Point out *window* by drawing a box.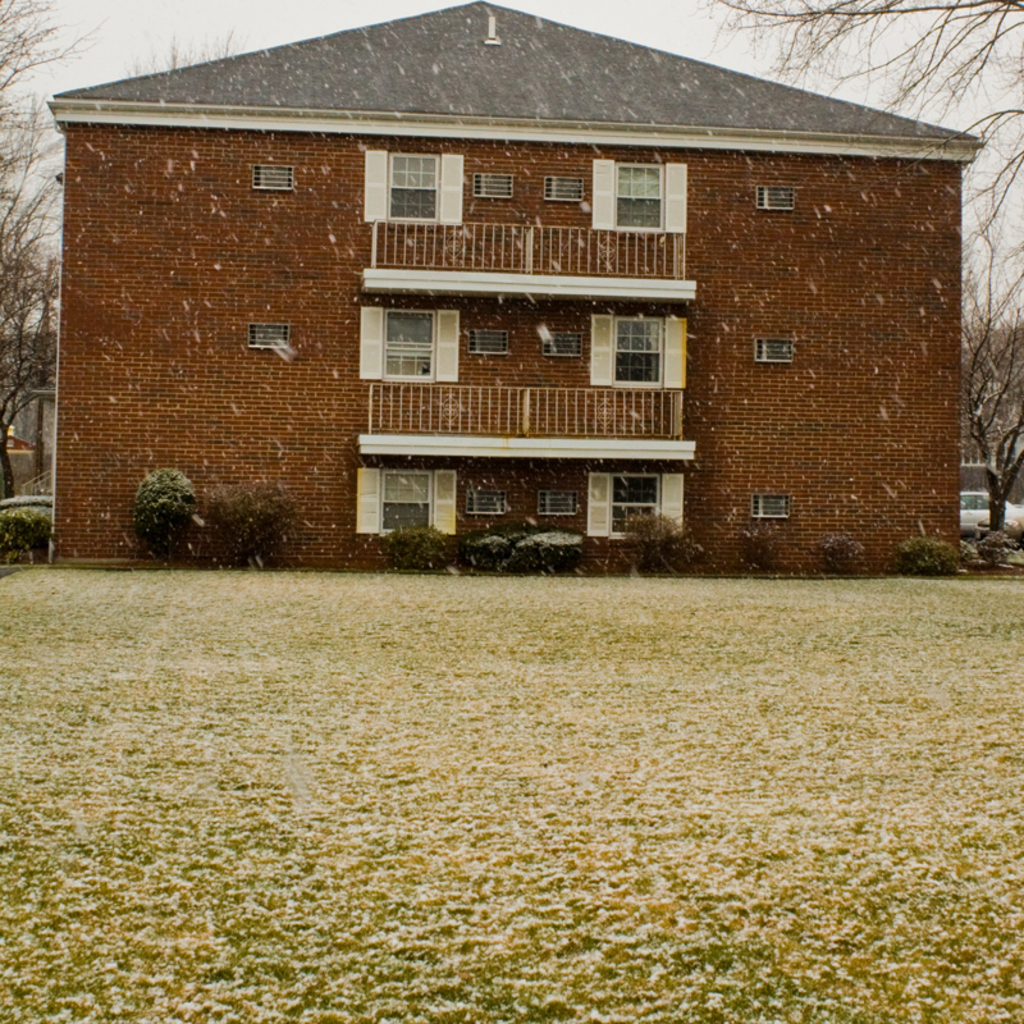
BBox(540, 177, 584, 200).
